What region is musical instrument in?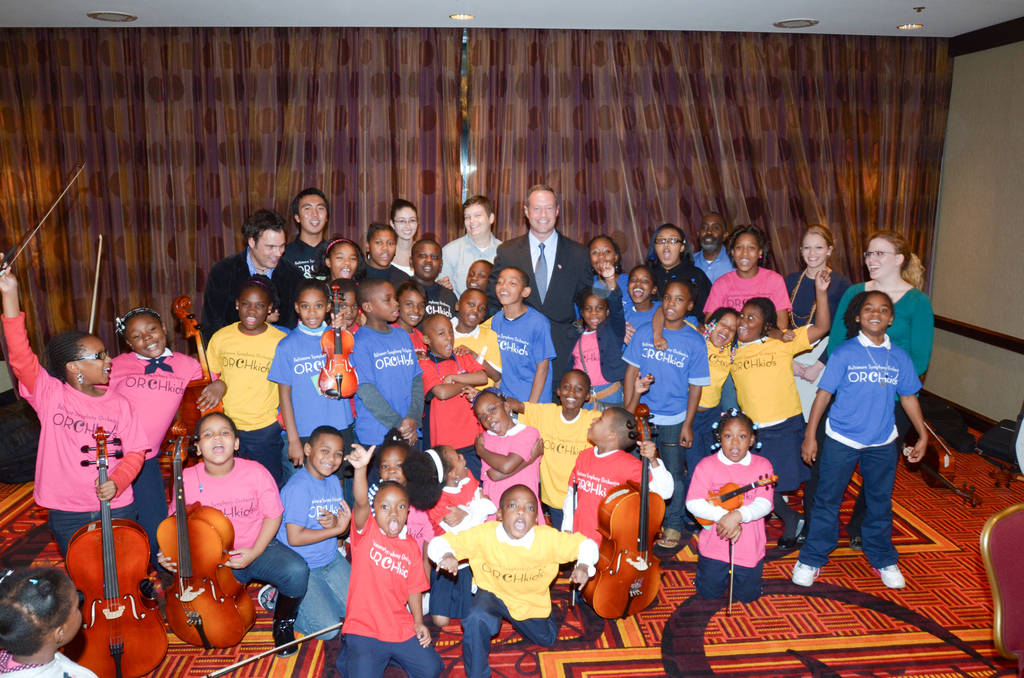
147, 419, 259, 646.
